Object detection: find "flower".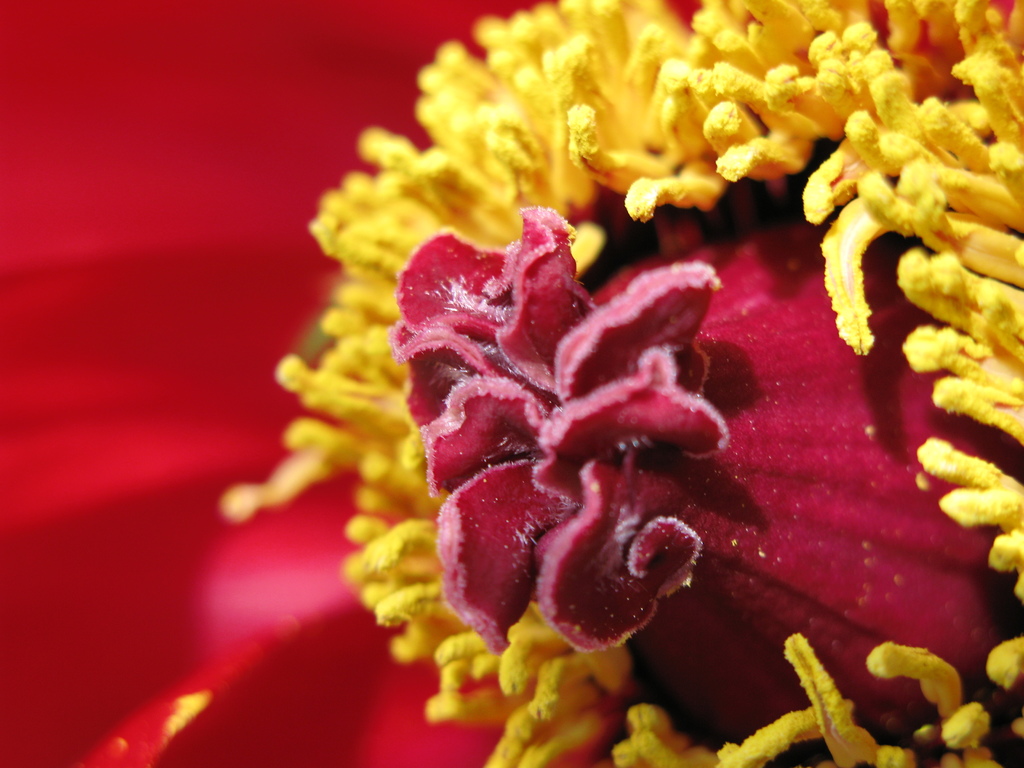
0, 0, 1023, 767.
